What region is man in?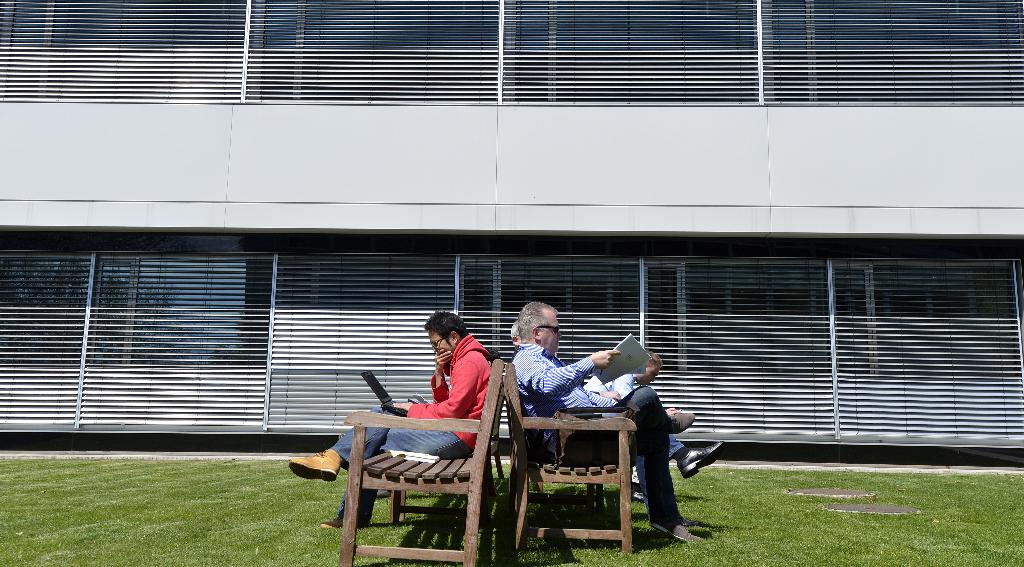
bbox(509, 300, 705, 543).
